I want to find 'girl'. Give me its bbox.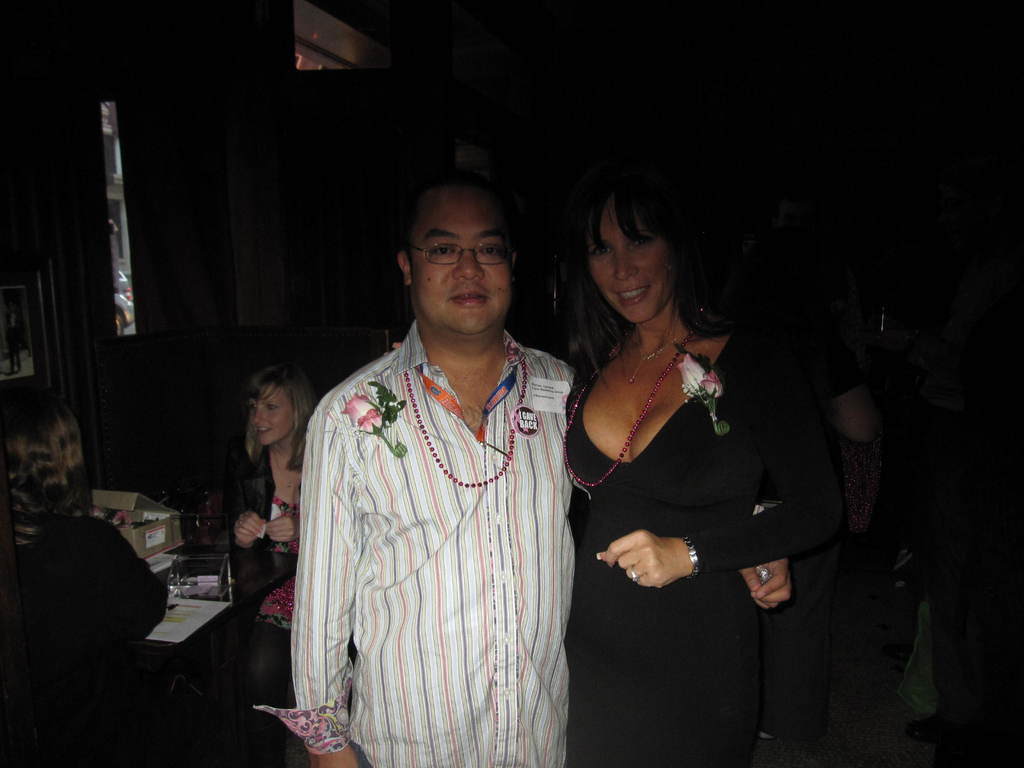
pyautogui.locateOnScreen(226, 370, 307, 551).
